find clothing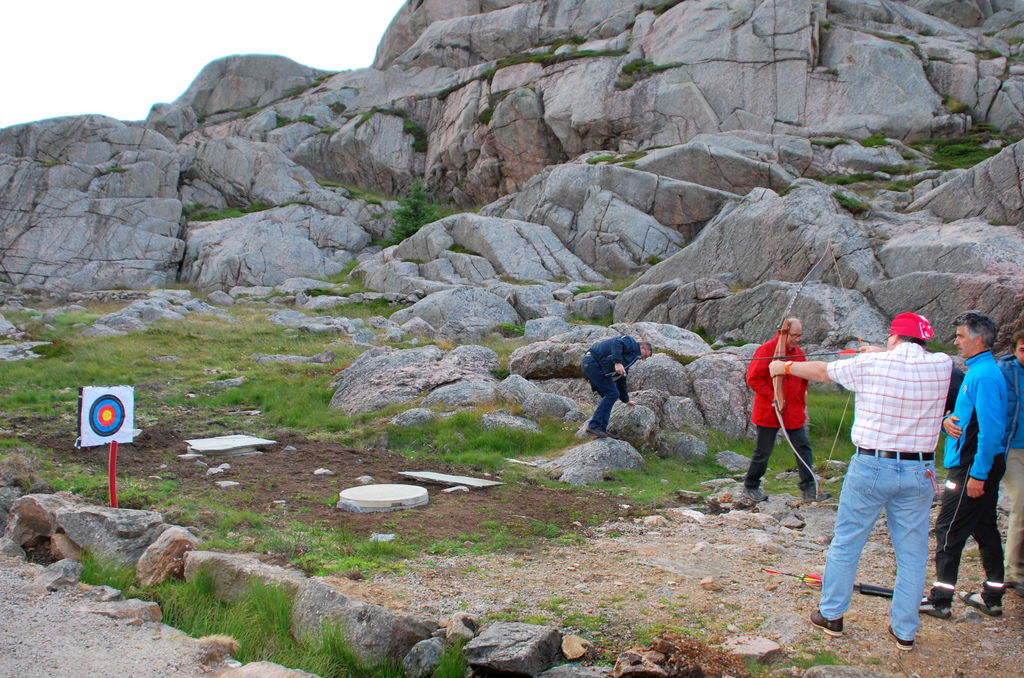
box(824, 341, 955, 640)
